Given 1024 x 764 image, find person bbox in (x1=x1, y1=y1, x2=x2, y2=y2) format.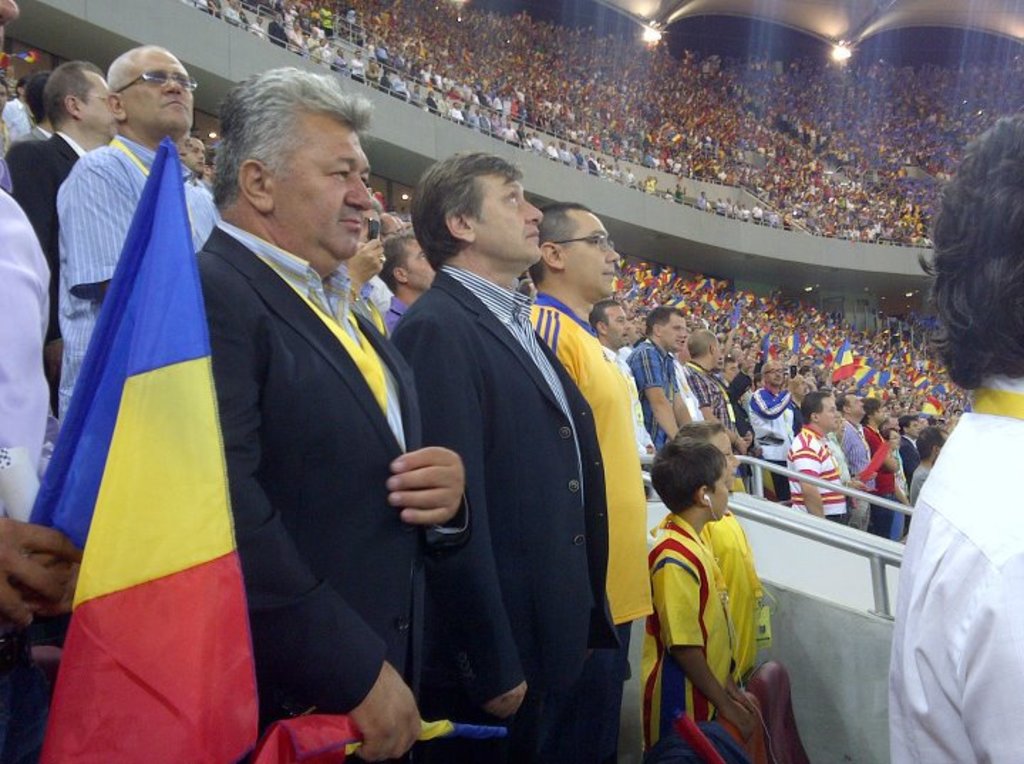
(x1=380, y1=138, x2=594, y2=763).
